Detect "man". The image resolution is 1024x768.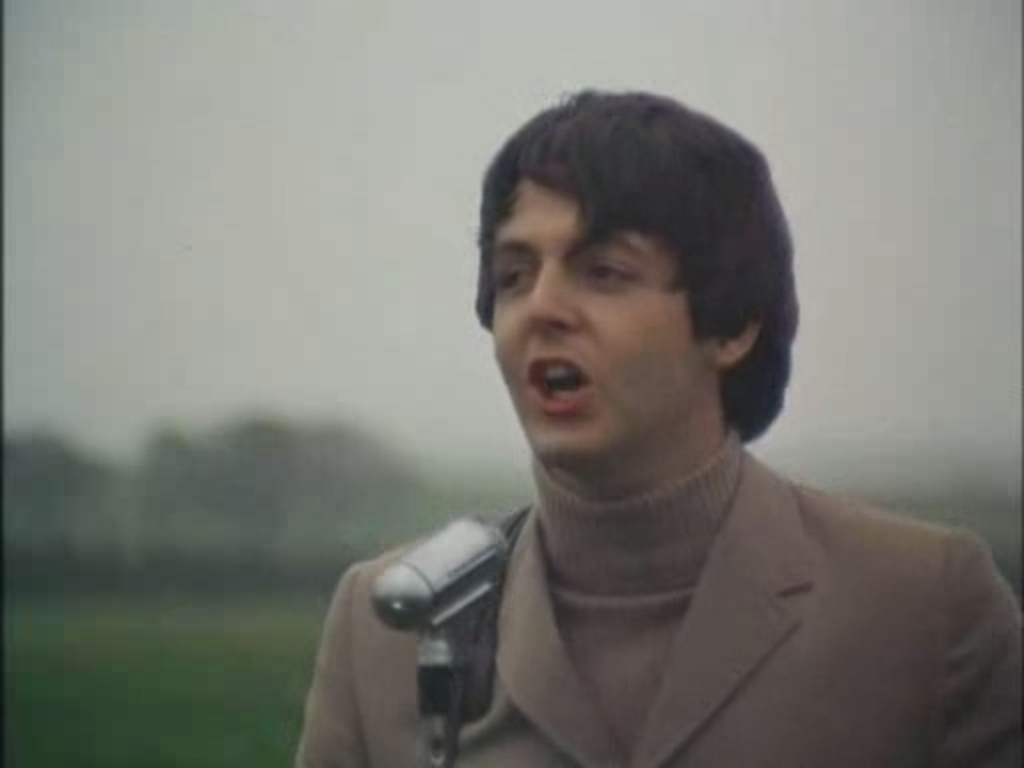
278,104,1006,756.
